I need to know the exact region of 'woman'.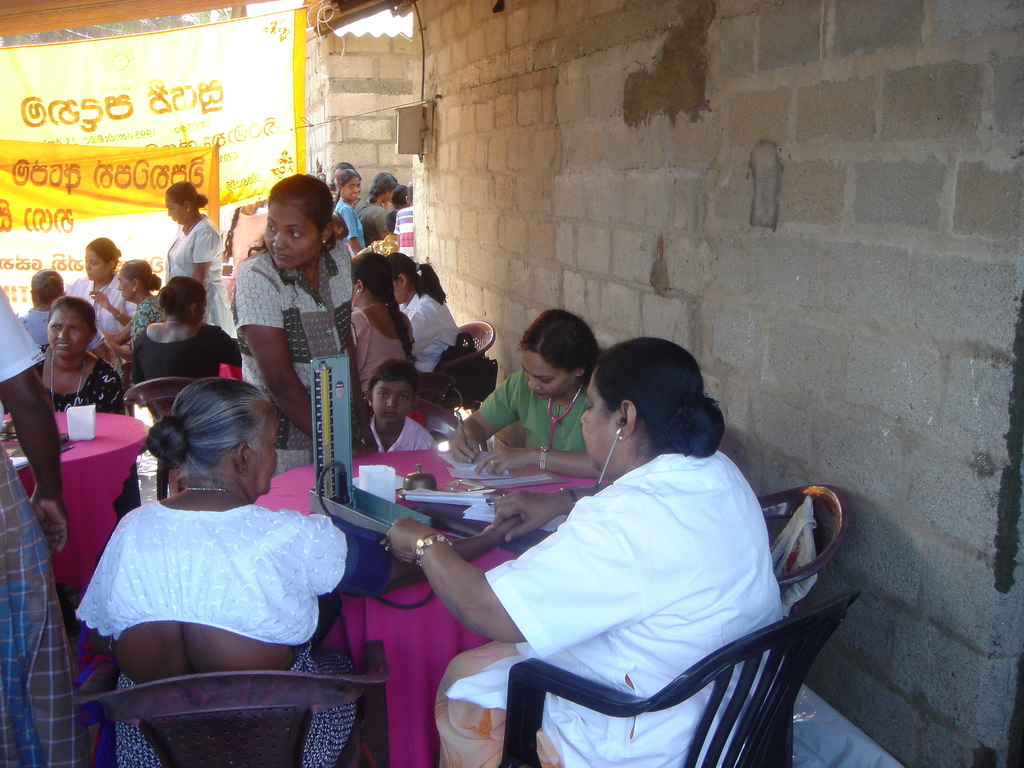
Region: region(77, 374, 355, 767).
